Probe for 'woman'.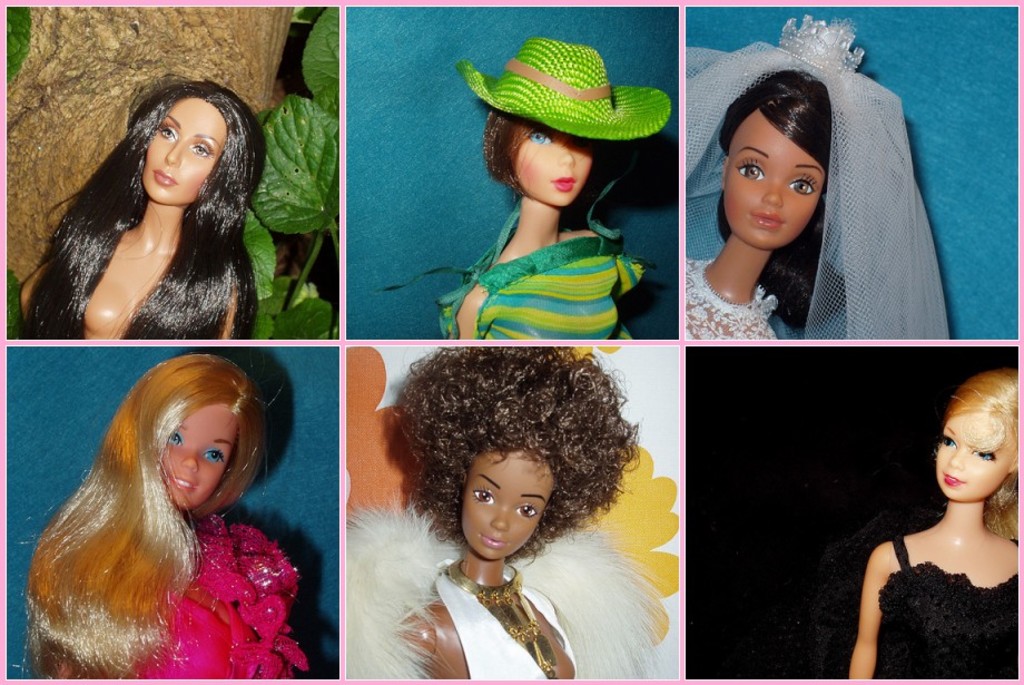
Probe result: {"x1": 846, "y1": 370, "x2": 1022, "y2": 683}.
